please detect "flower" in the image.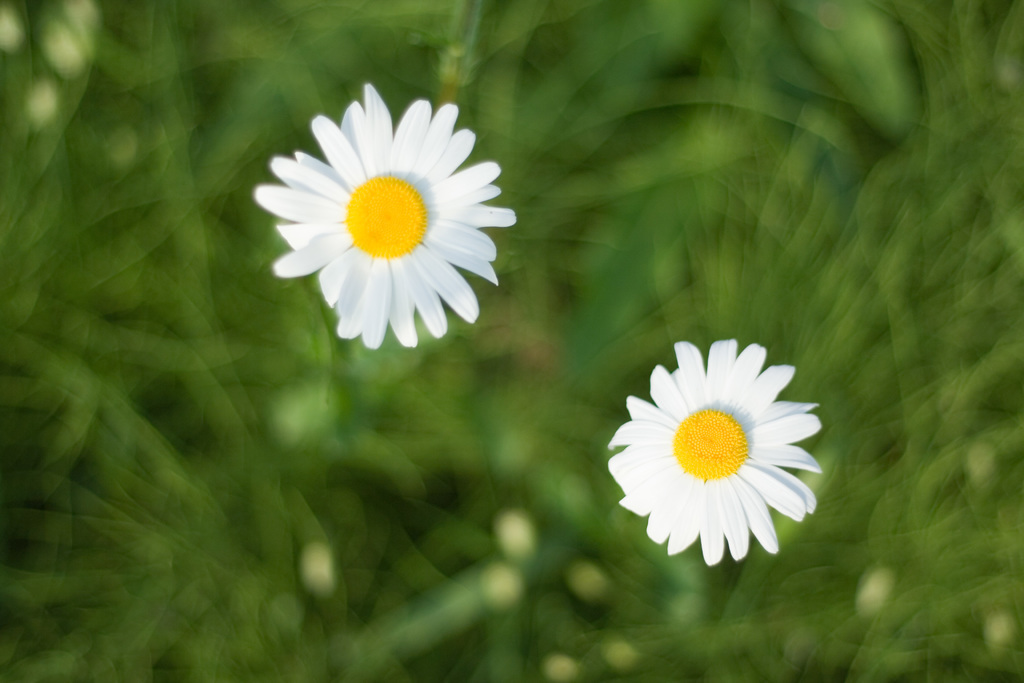
604/340/824/564.
